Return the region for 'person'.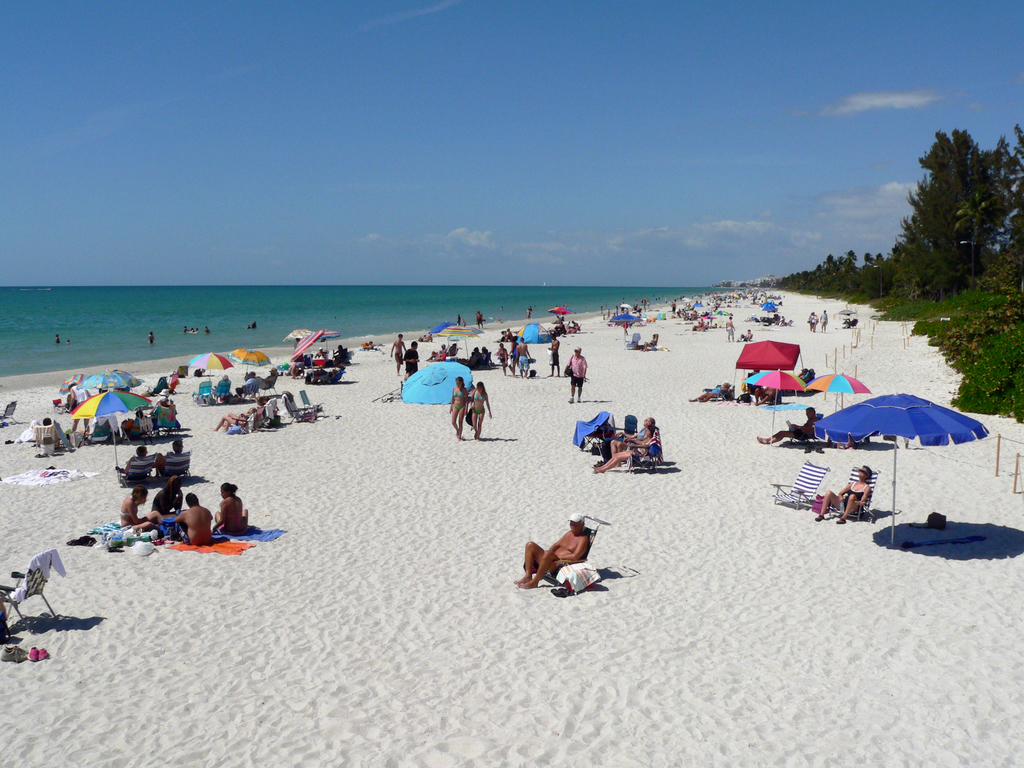
52, 333, 57, 344.
